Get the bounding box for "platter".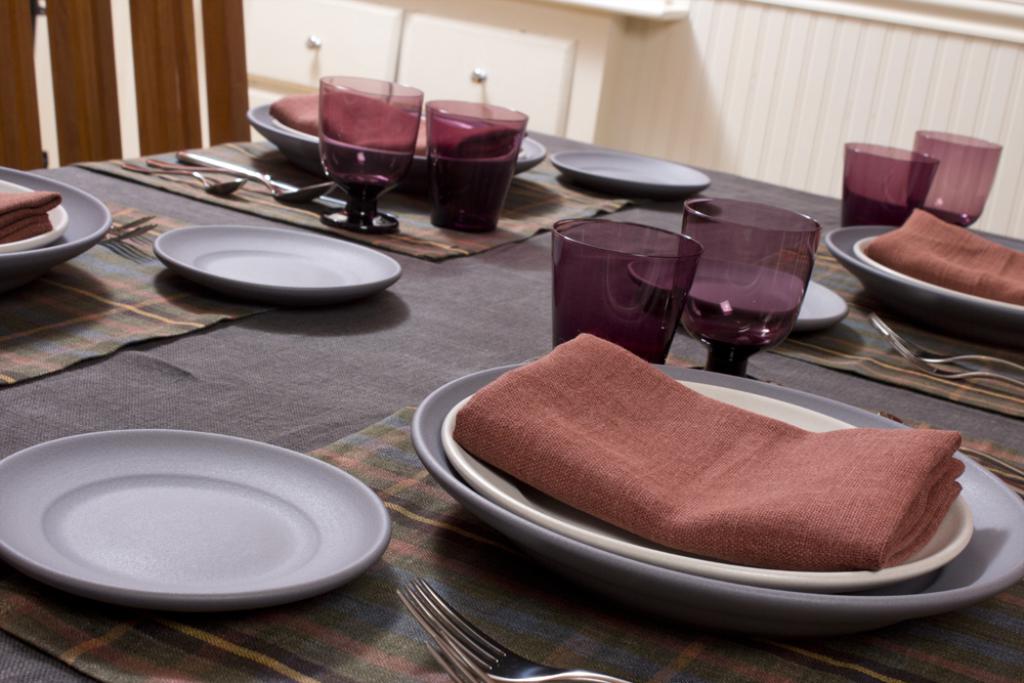
[551, 150, 709, 200].
